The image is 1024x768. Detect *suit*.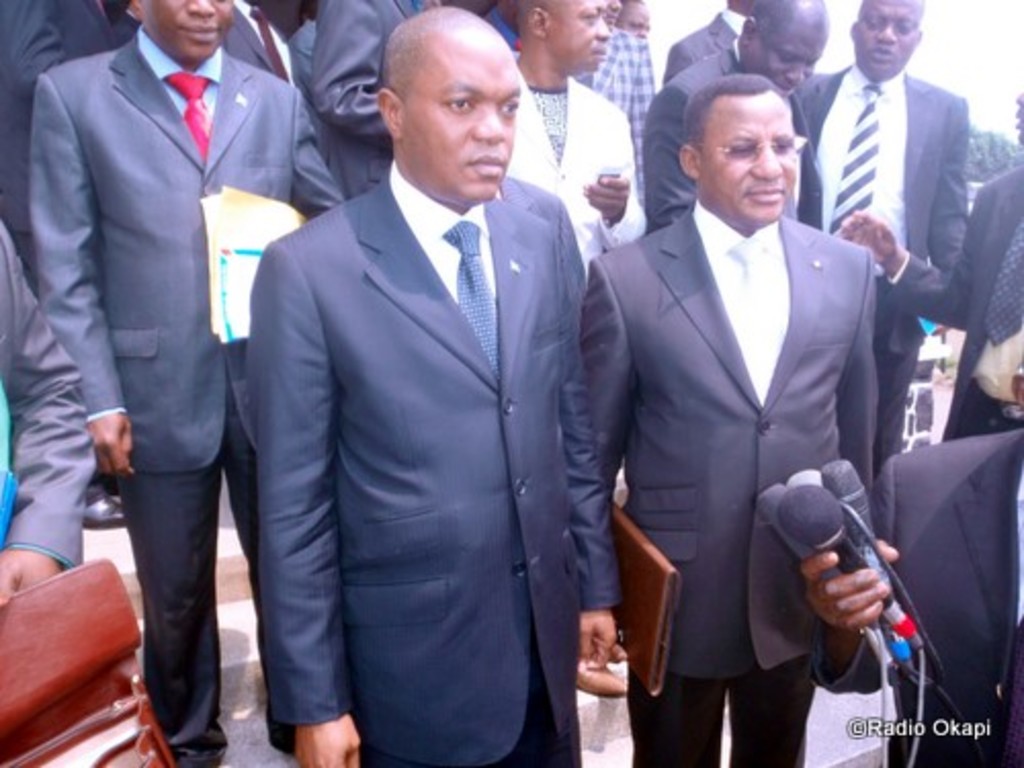
Detection: [left=512, top=59, right=651, bottom=279].
